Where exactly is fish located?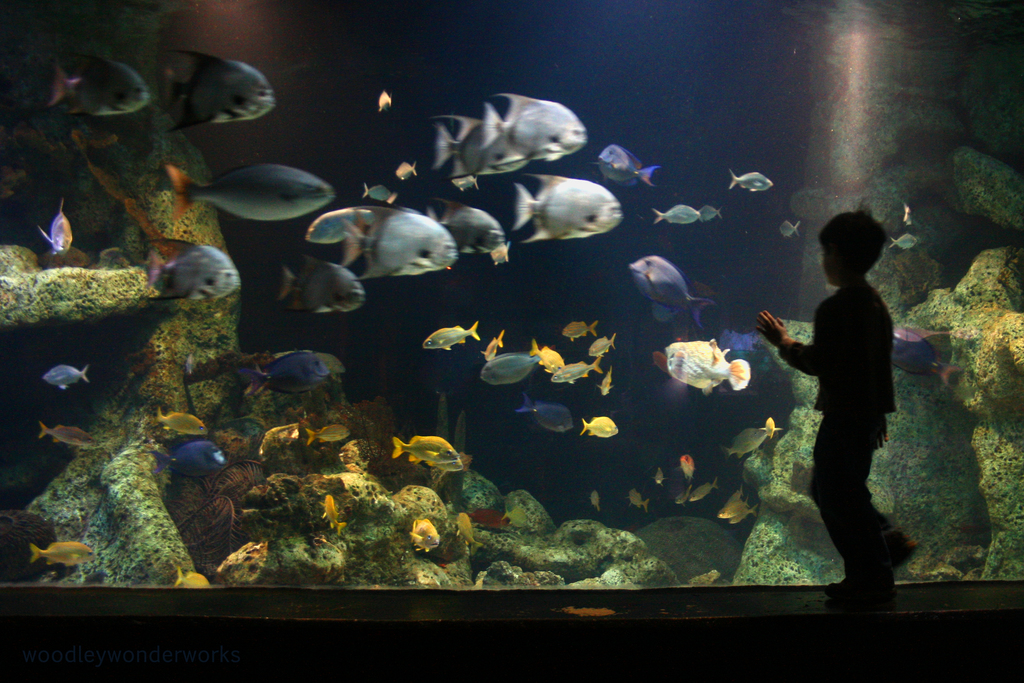
Its bounding box is (168, 42, 278, 136).
